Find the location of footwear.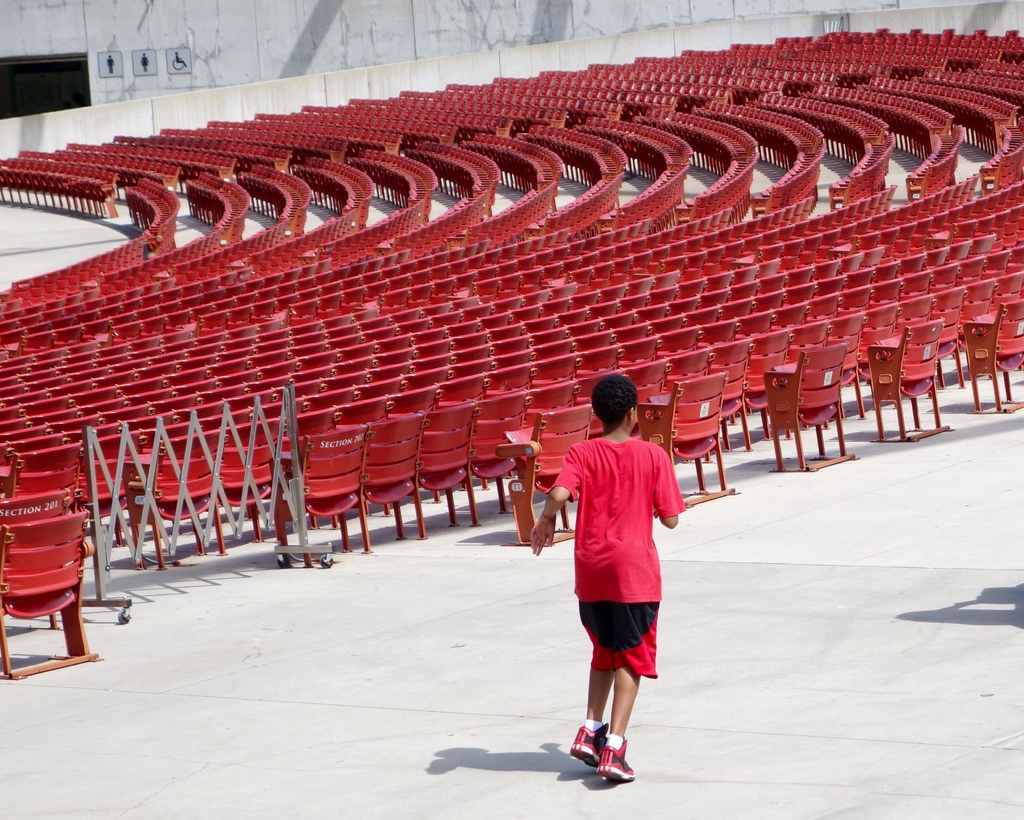
Location: {"left": 593, "top": 742, "right": 636, "bottom": 784}.
